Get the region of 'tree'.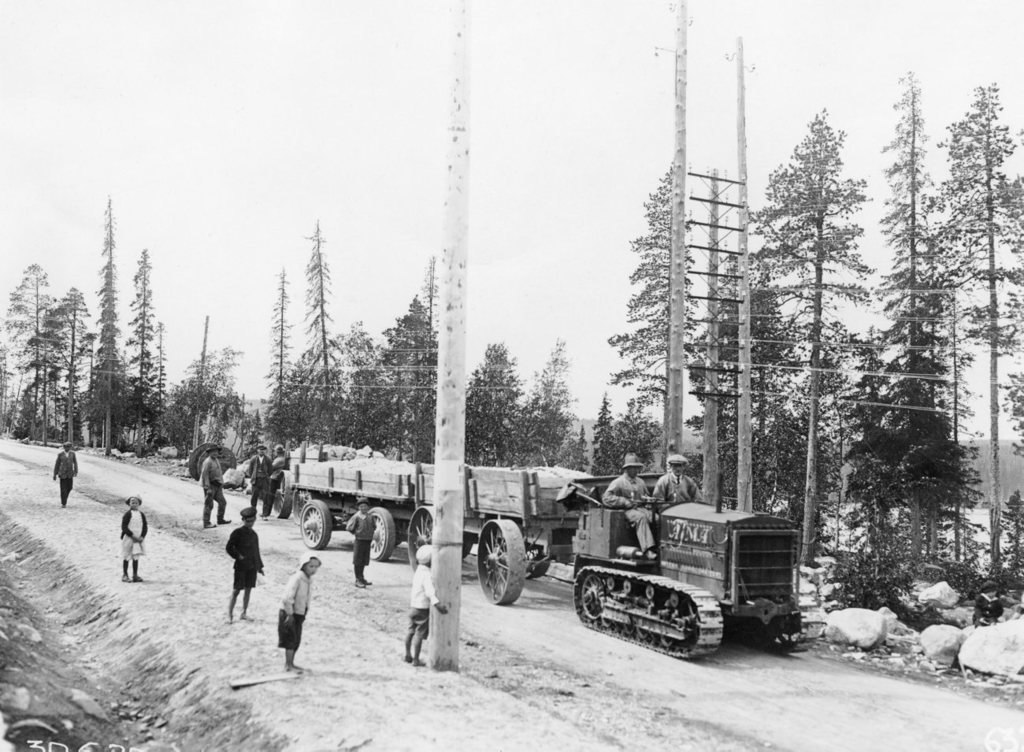
bbox=(76, 194, 126, 450).
